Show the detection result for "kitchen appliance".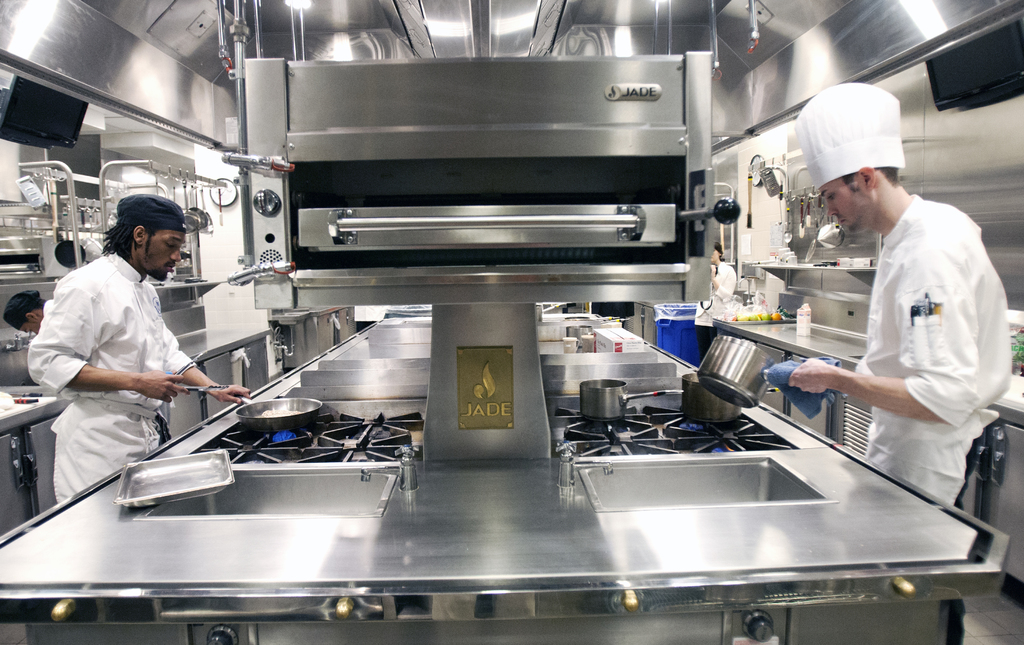
676:369:739:424.
